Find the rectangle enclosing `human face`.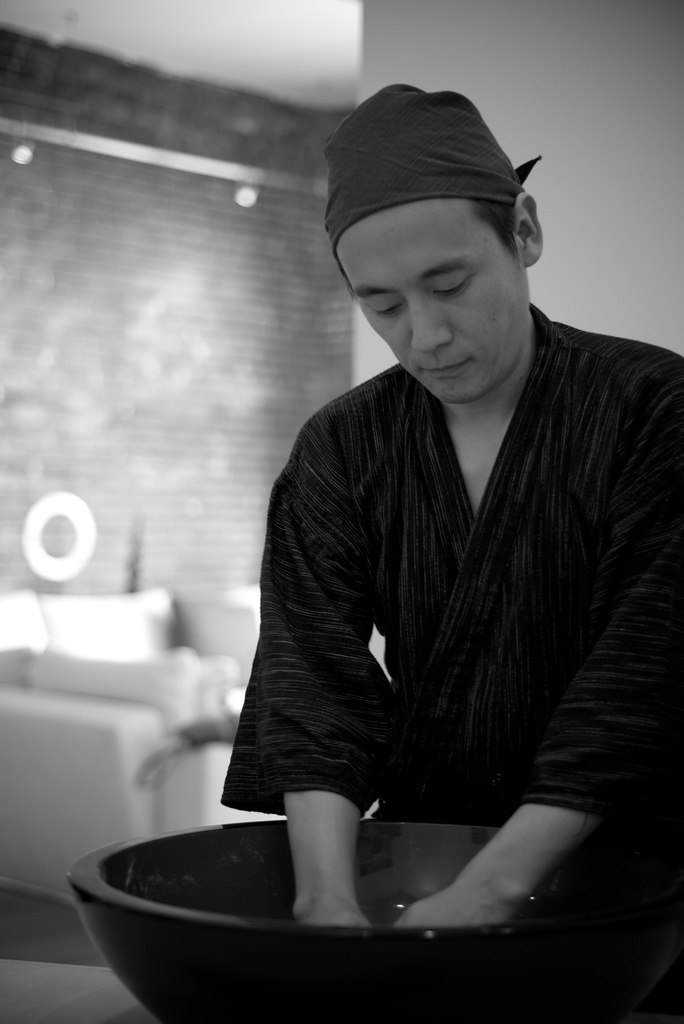
left=336, top=203, right=525, bottom=408.
